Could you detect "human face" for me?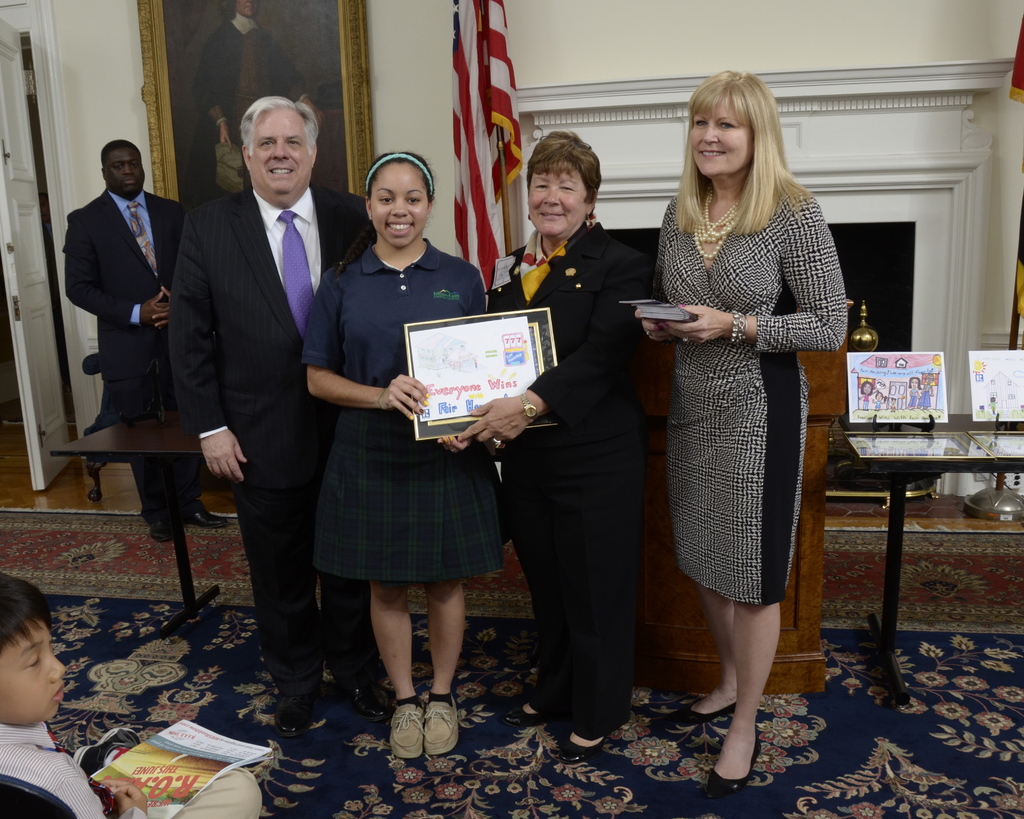
Detection result: 527:168:582:232.
